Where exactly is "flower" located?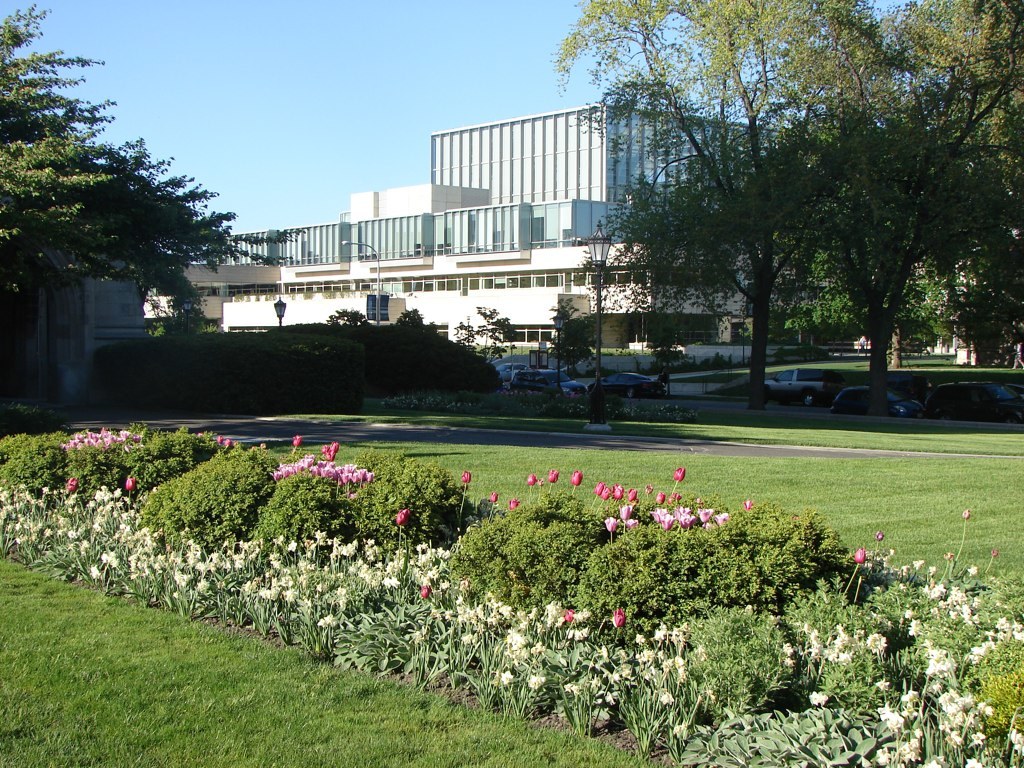
Its bounding box is 625, 486, 637, 500.
